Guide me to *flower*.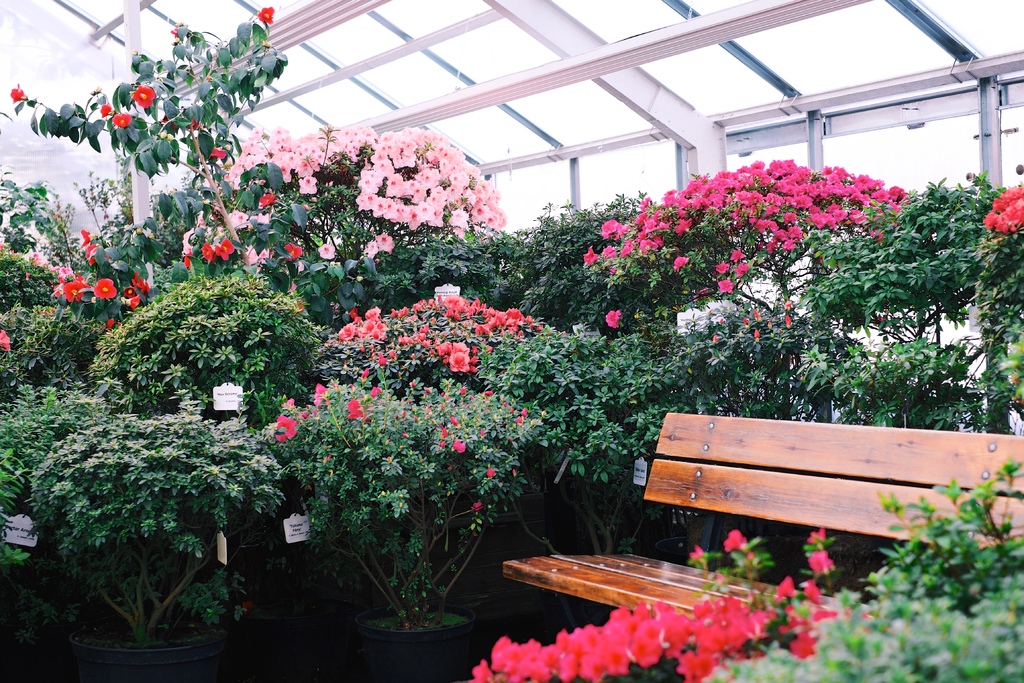
Guidance: left=310, top=385, right=330, bottom=413.
